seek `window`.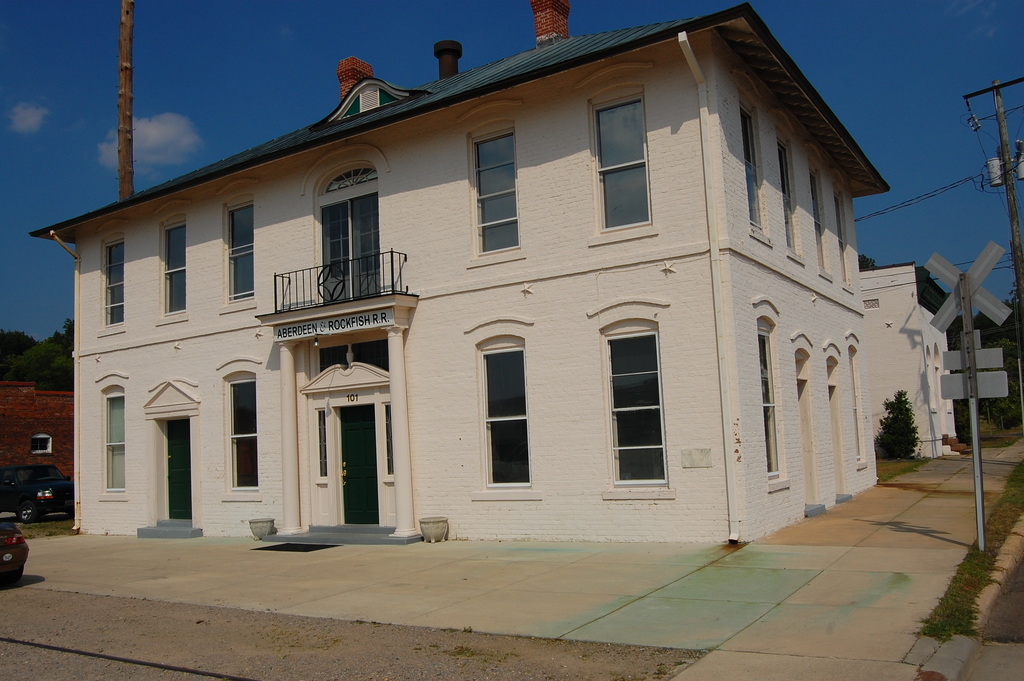
{"left": 383, "top": 401, "right": 396, "bottom": 482}.
